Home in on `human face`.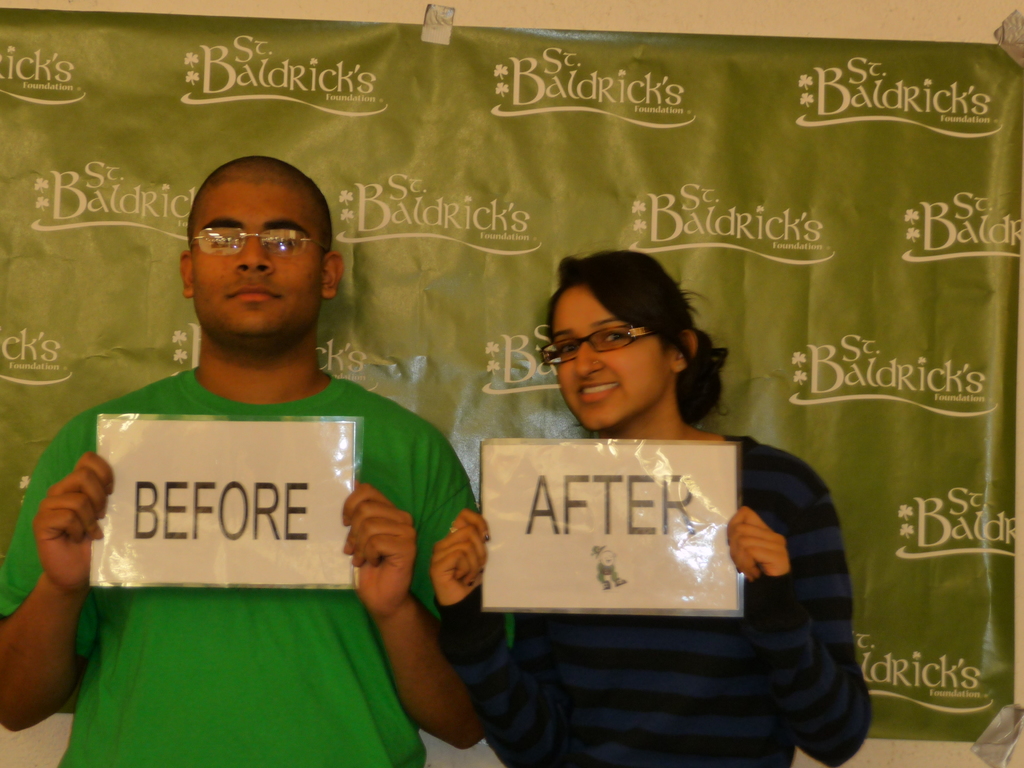
Homed in at 193, 176, 317, 335.
